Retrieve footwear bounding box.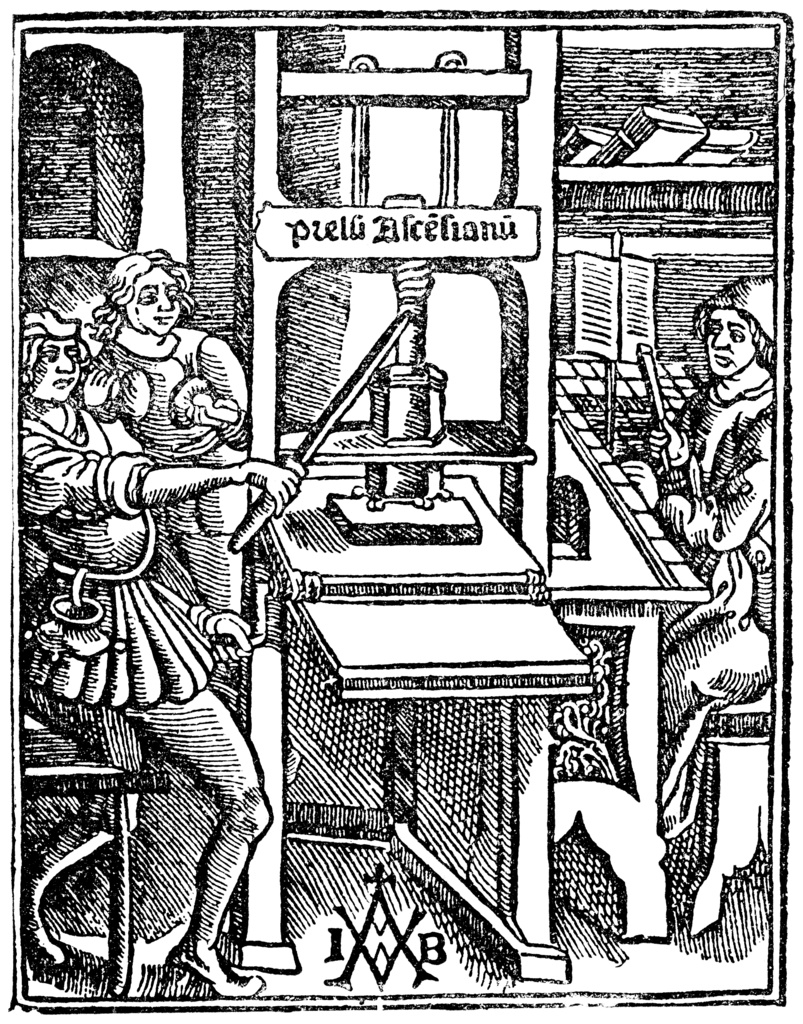
Bounding box: [left=175, top=930, right=266, bottom=1002].
